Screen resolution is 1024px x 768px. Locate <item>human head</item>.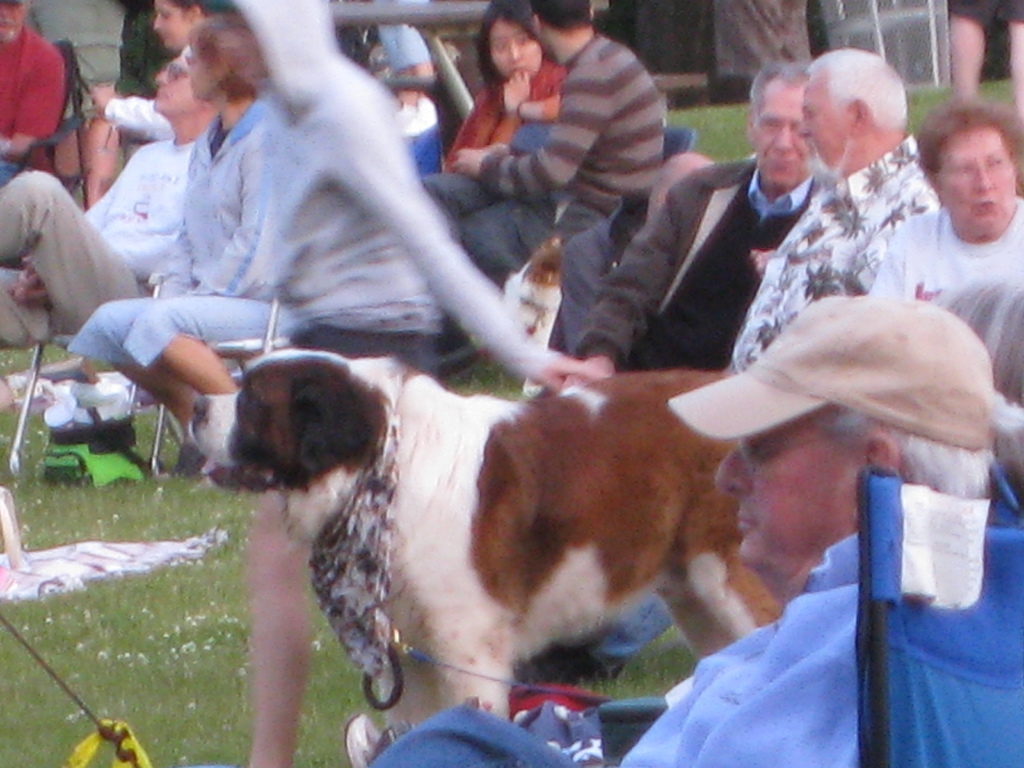
left=152, top=43, right=204, bottom=116.
